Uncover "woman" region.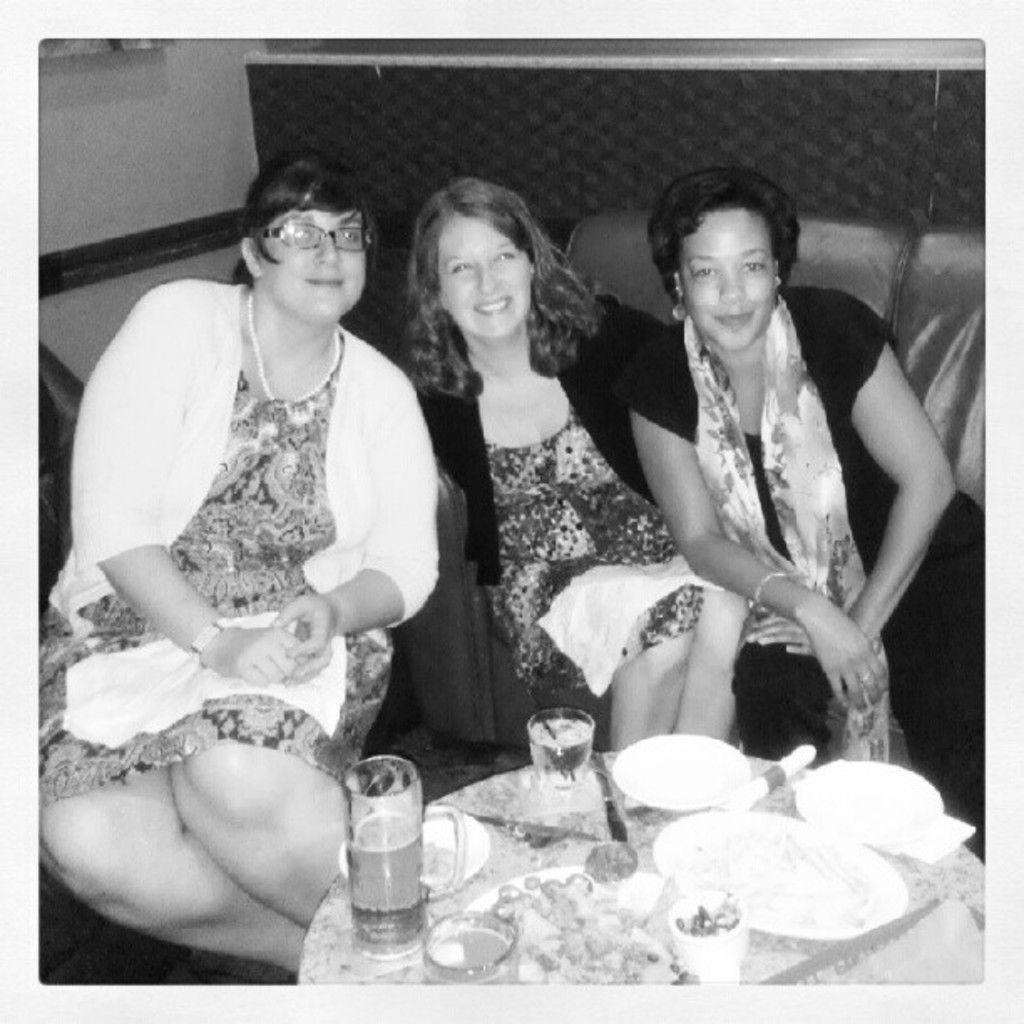
Uncovered: bbox(54, 132, 445, 1007).
